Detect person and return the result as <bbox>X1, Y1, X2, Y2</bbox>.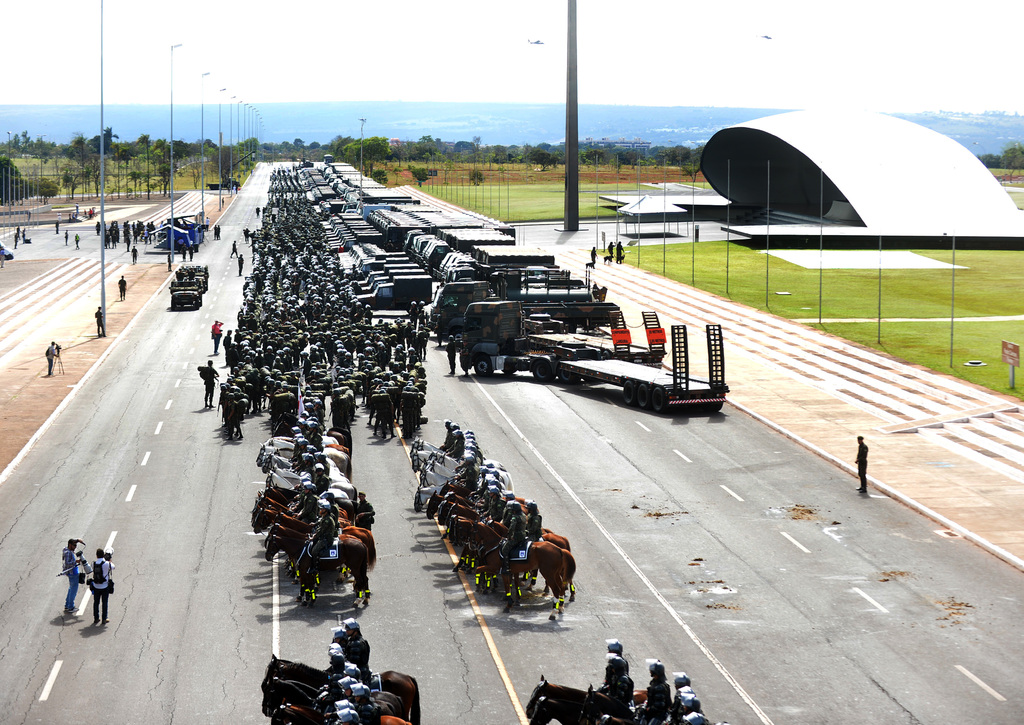
<bbox>589, 244, 596, 266</bbox>.
